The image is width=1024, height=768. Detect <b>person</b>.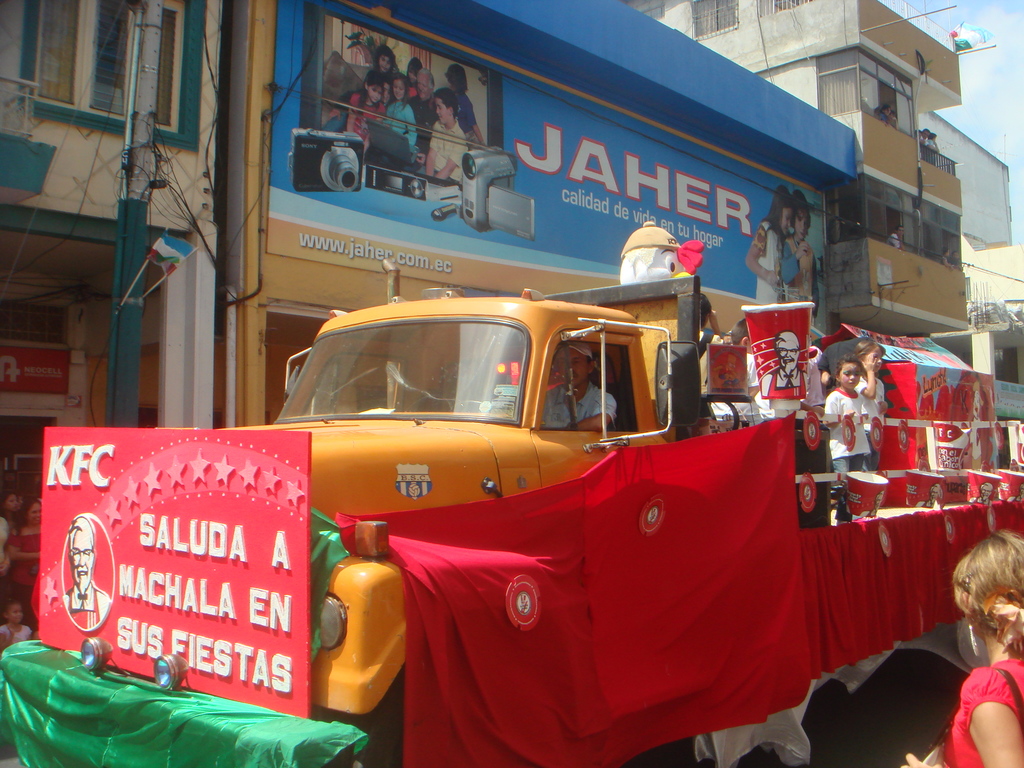
Detection: x1=881, y1=105, x2=882, y2=113.
